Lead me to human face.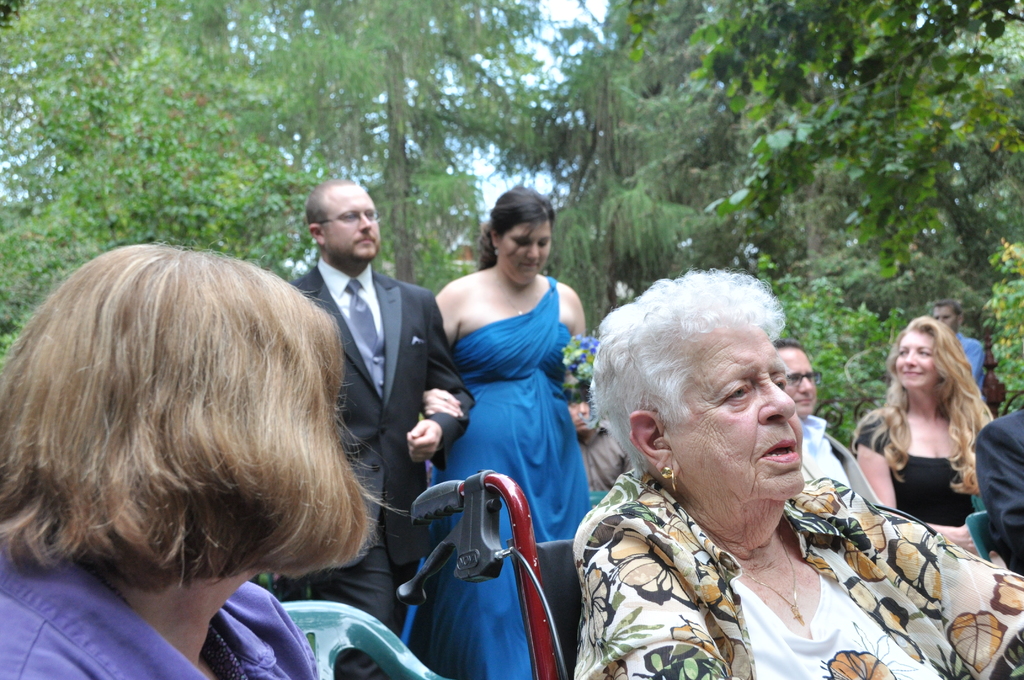
Lead to [895,331,943,385].
